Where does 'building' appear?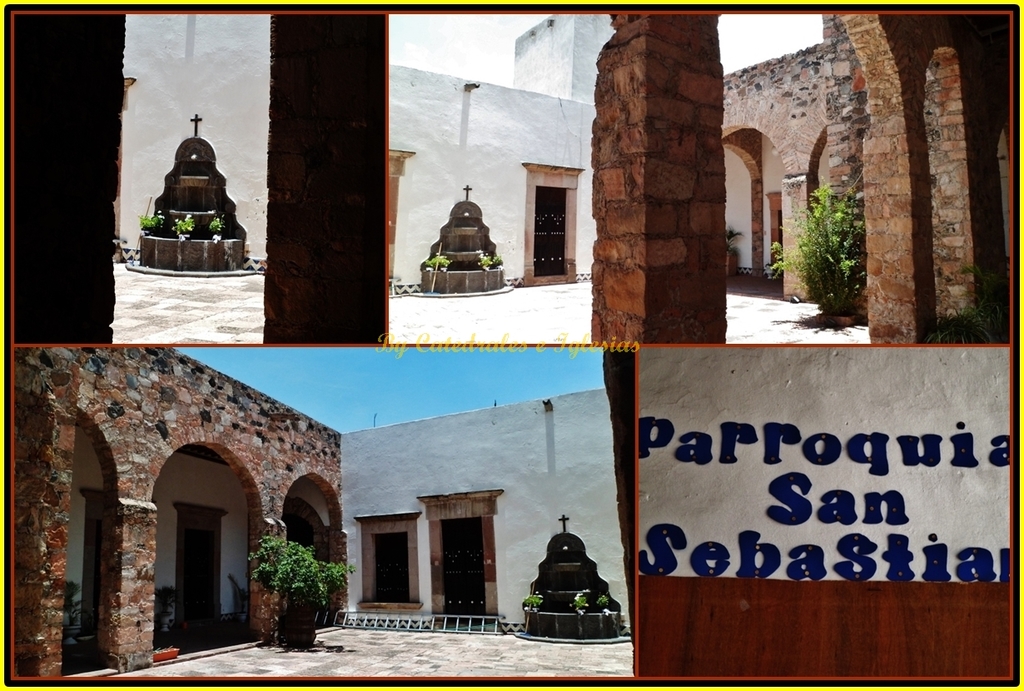
Appears at left=14, top=346, right=635, bottom=677.
